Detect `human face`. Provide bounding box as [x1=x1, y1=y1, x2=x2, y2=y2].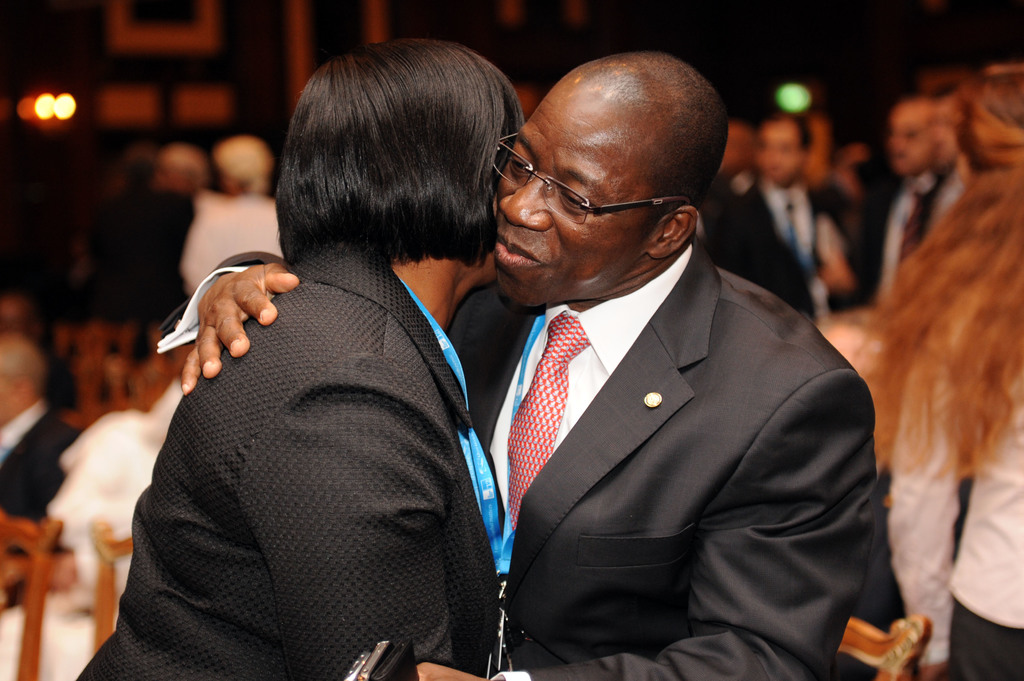
[x1=881, y1=103, x2=924, y2=172].
